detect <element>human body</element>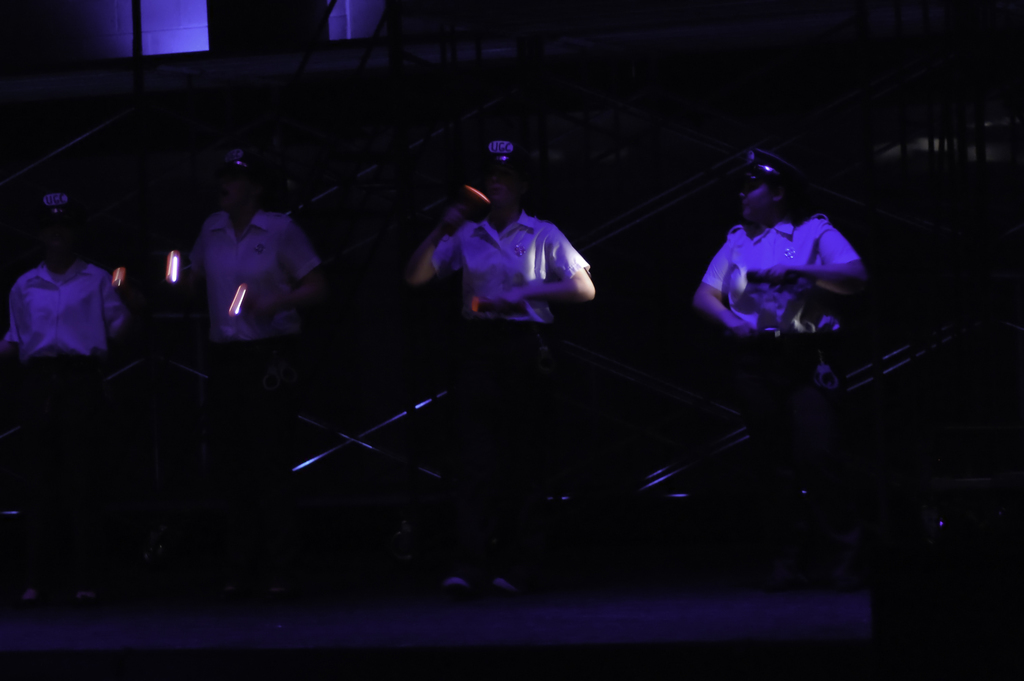
692,155,867,370
